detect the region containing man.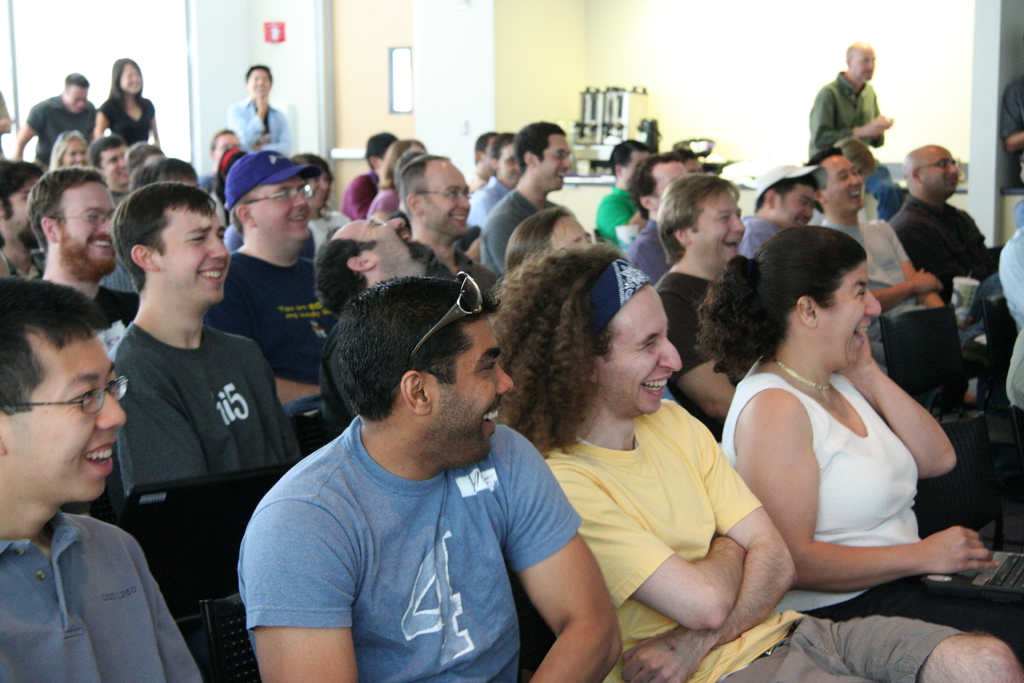
rect(499, 240, 1023, 682).
